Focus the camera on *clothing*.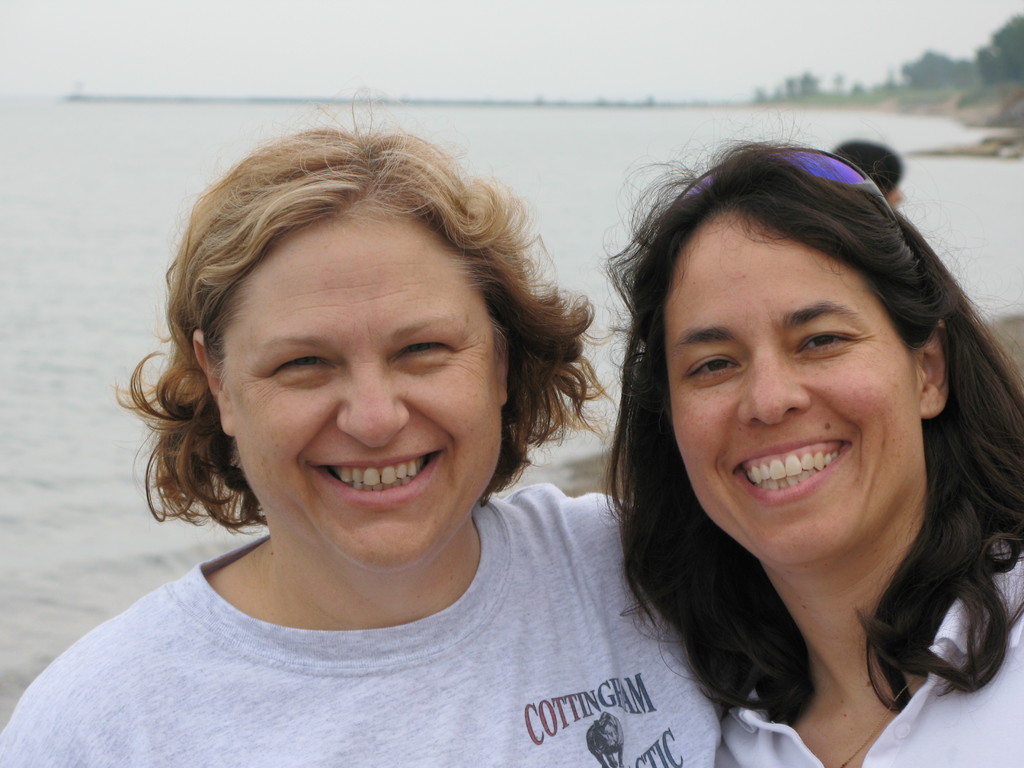
Focus region: left=4, top=486, right=764, bottom=755.
